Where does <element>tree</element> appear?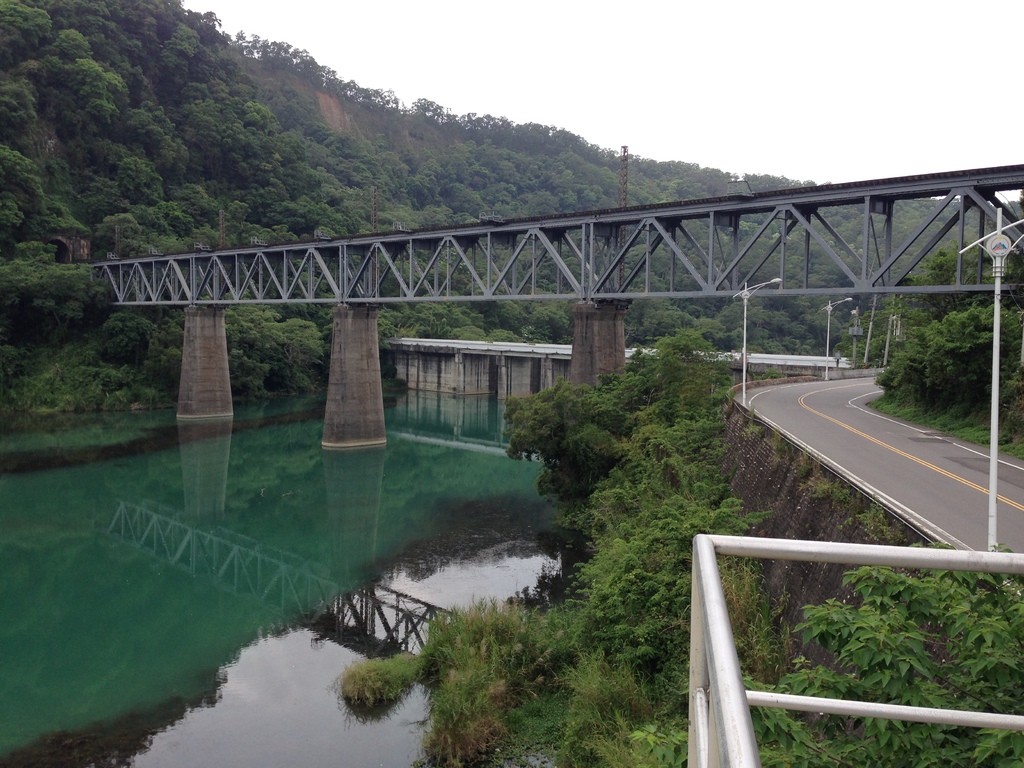
Appears at bbox=[584, 413, 724, 503].
